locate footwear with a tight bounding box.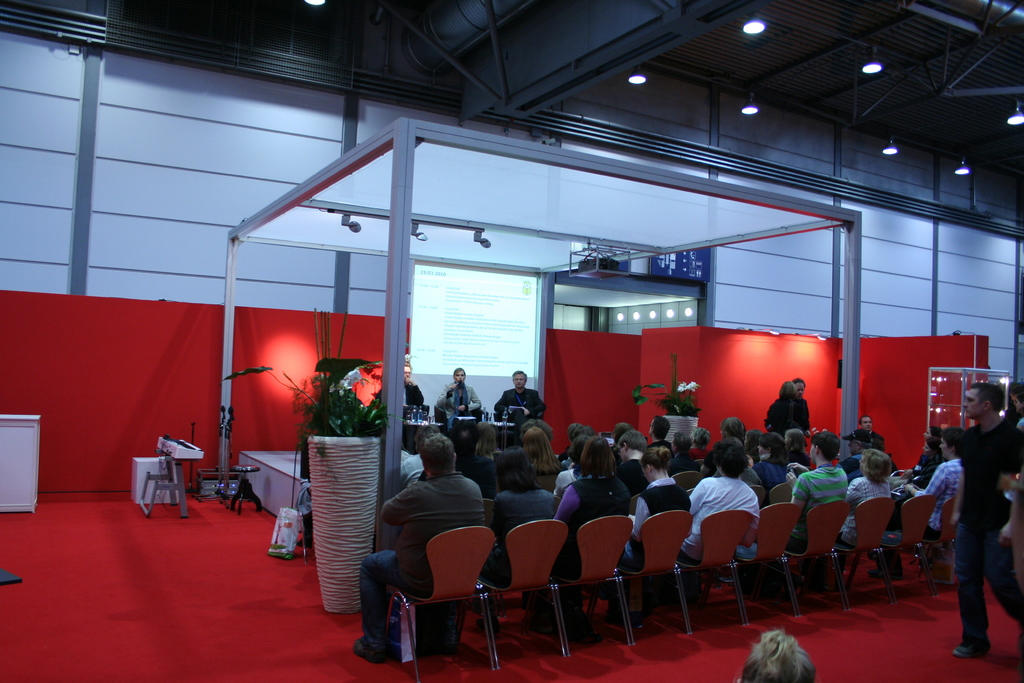
(476, 616, 499, 636).
